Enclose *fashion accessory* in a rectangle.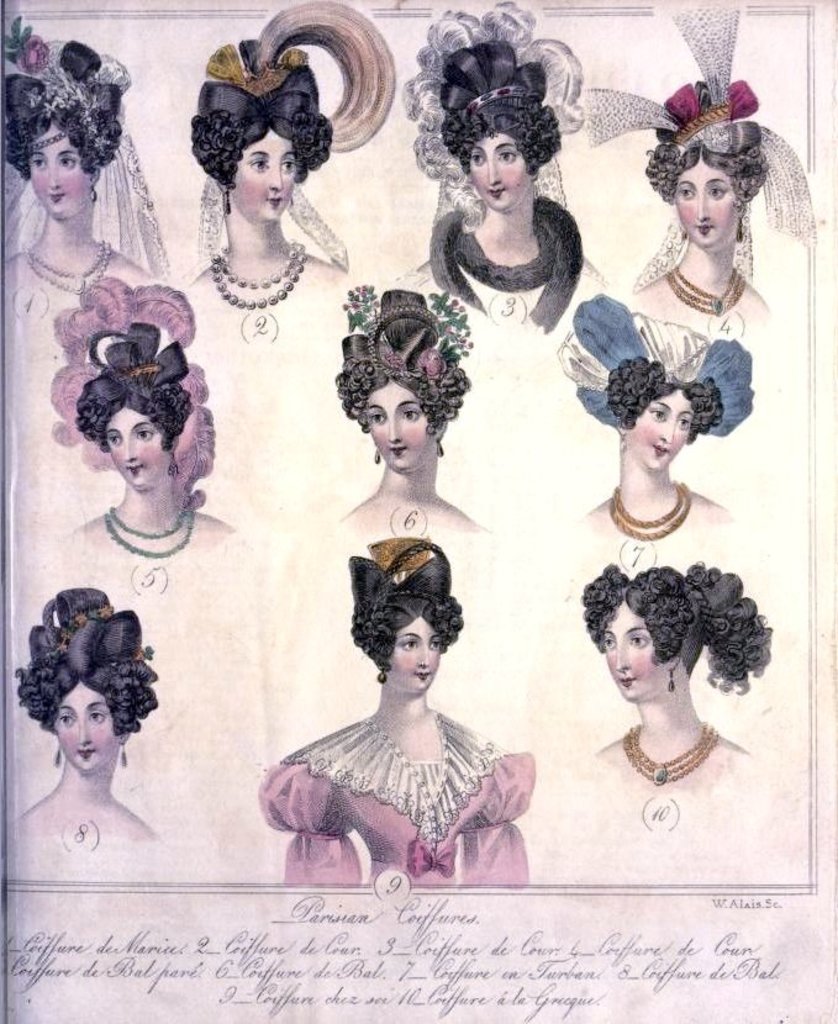
select_region(110, 505, 185, 543).
